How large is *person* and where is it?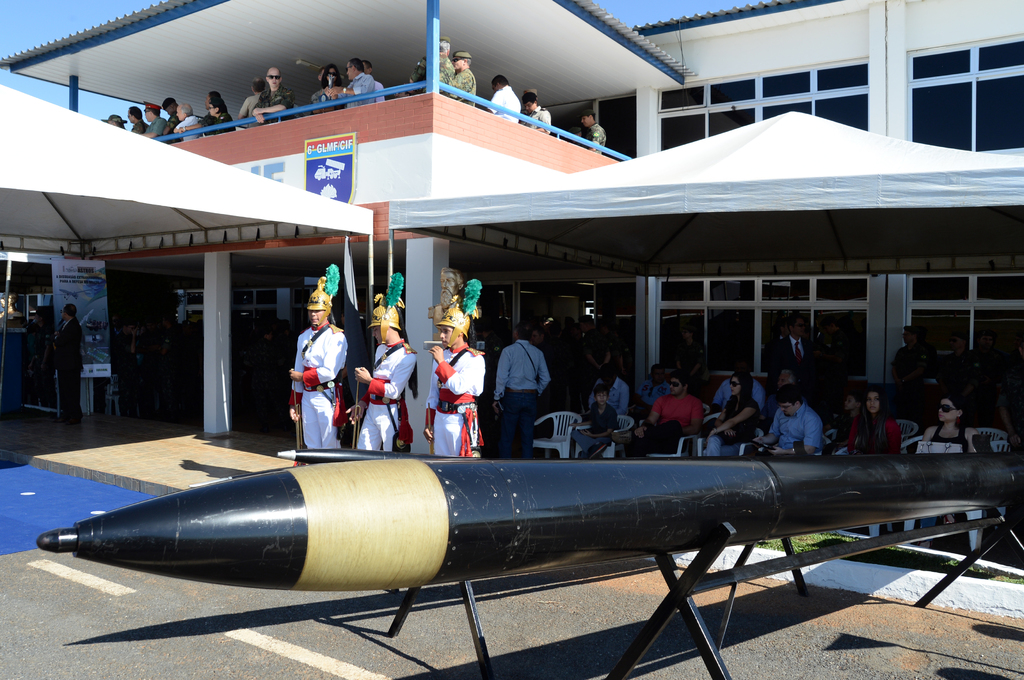
Bounding box: Rect(519, 86, 553, 136).
